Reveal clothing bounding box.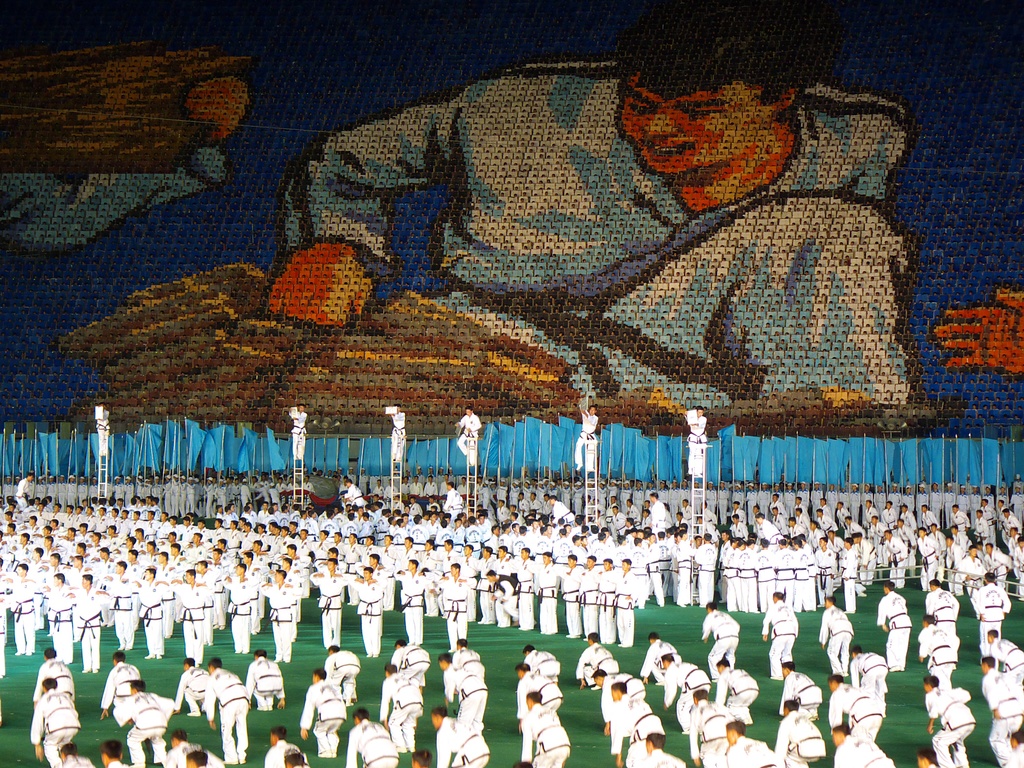
Revealed: 973/587/1009/669.
